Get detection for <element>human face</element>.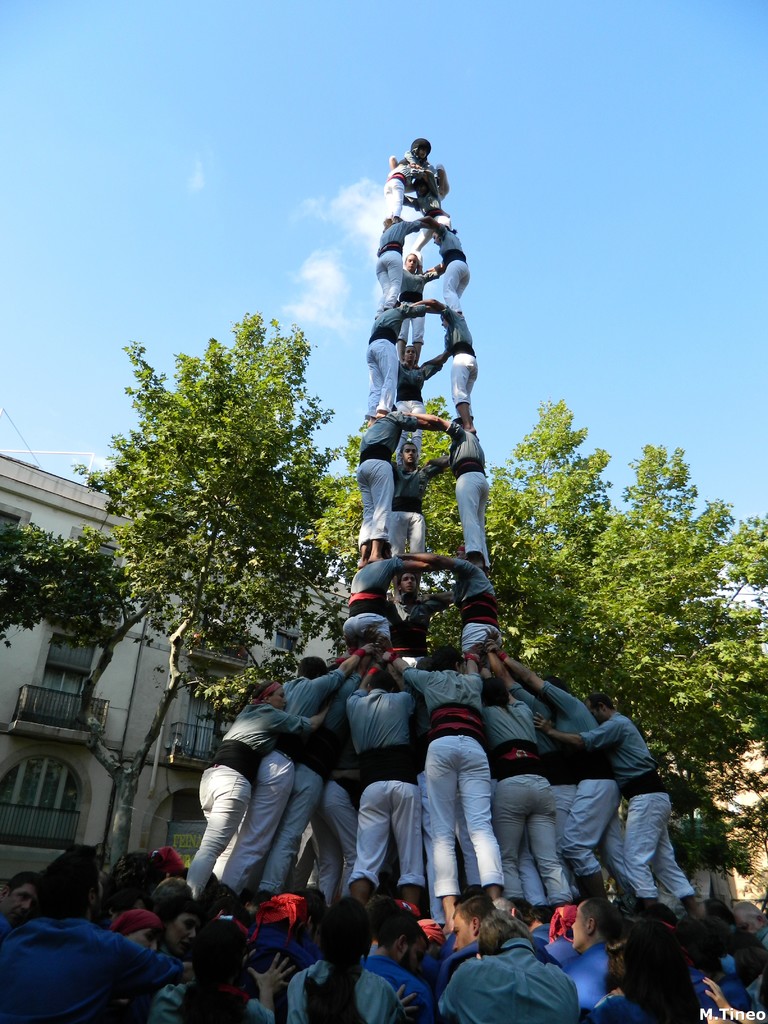
Detection: box=[269, 693, 284, 707].
